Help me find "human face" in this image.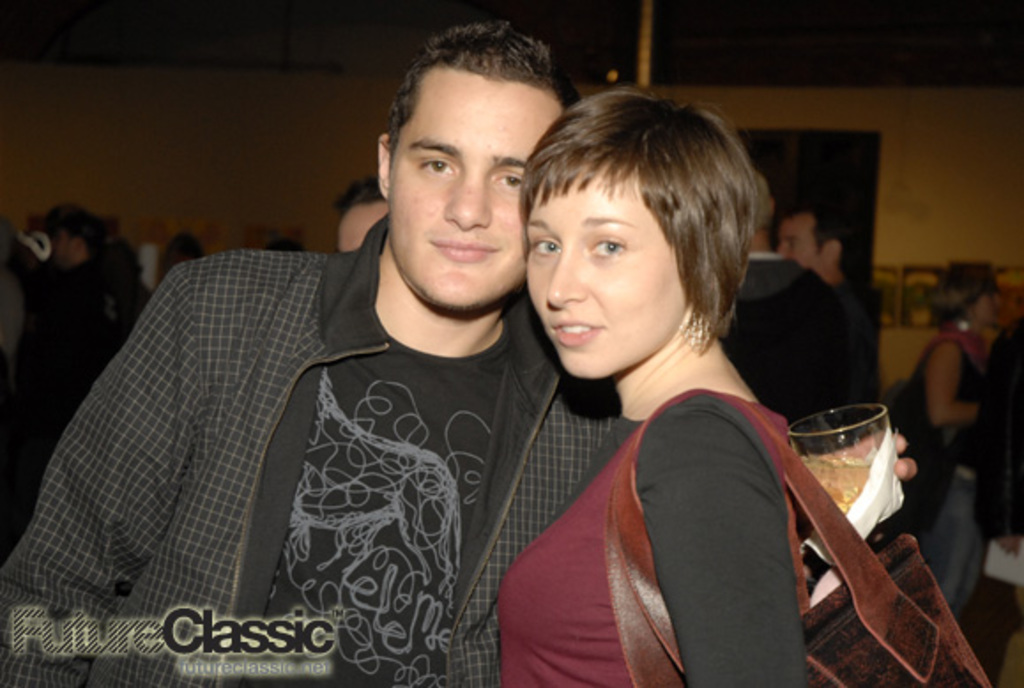
Found it: left=527, top=175, right=686, bottom=377.
